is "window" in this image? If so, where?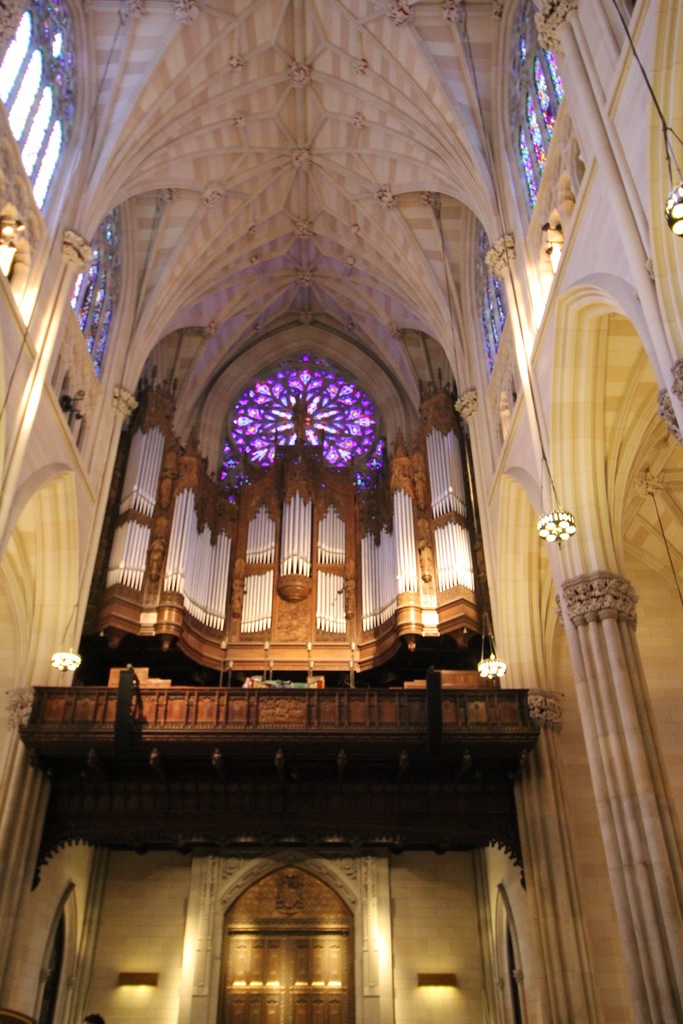
Yes, at bbox=[507, 23, 575, 205].
